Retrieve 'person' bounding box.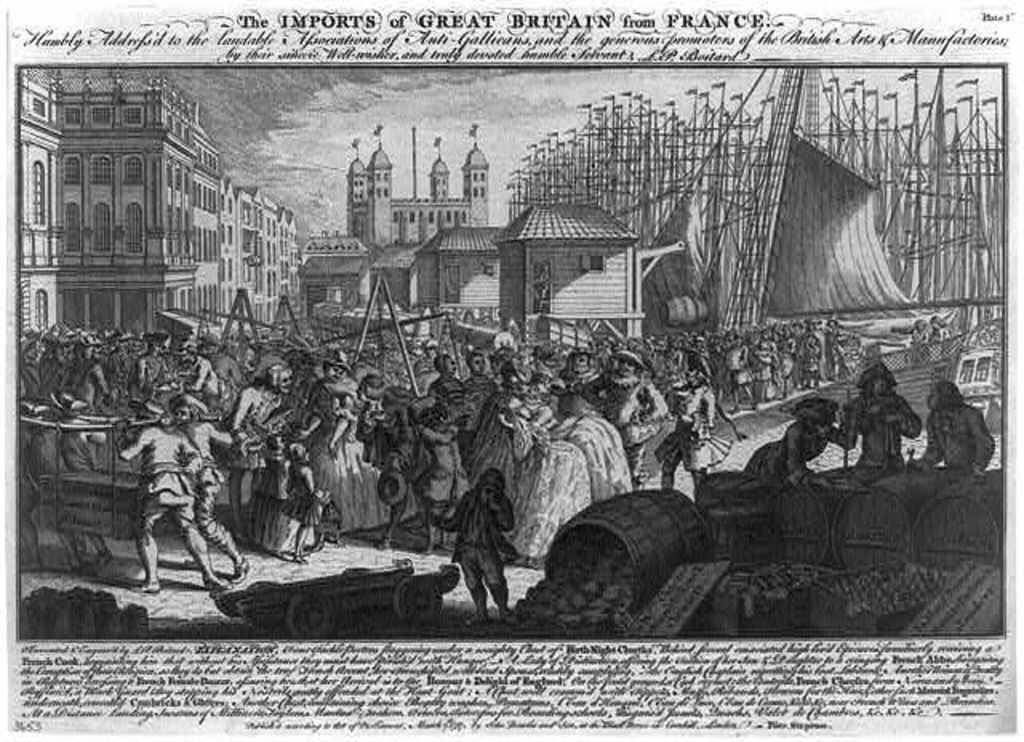
Bounding box: 840 358 925 469.
